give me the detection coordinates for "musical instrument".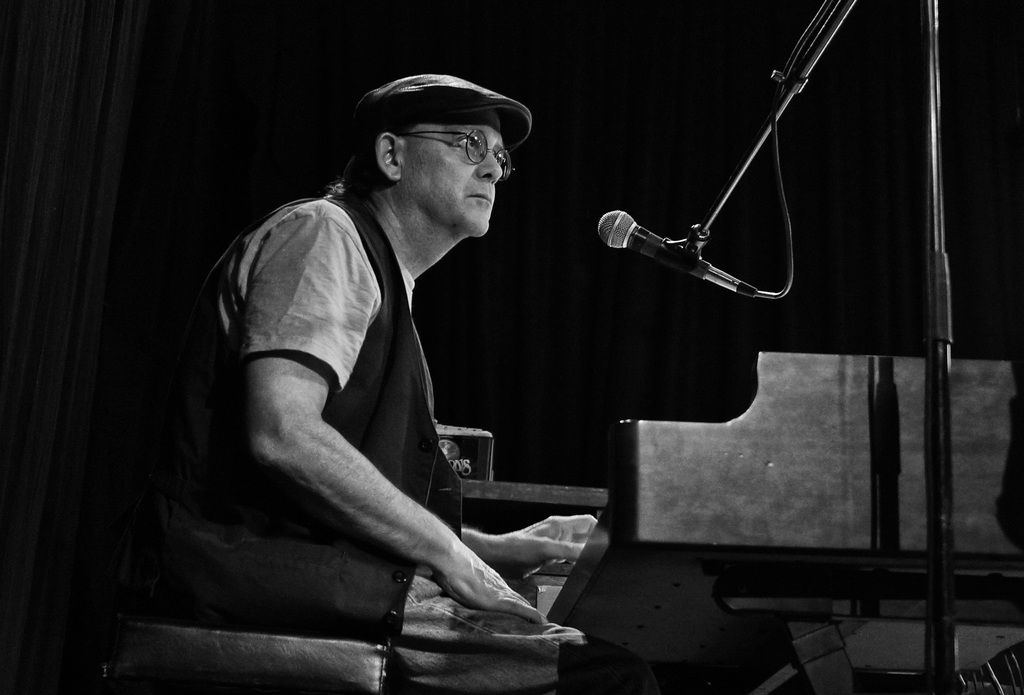
(545, 359, 1023, 694).
